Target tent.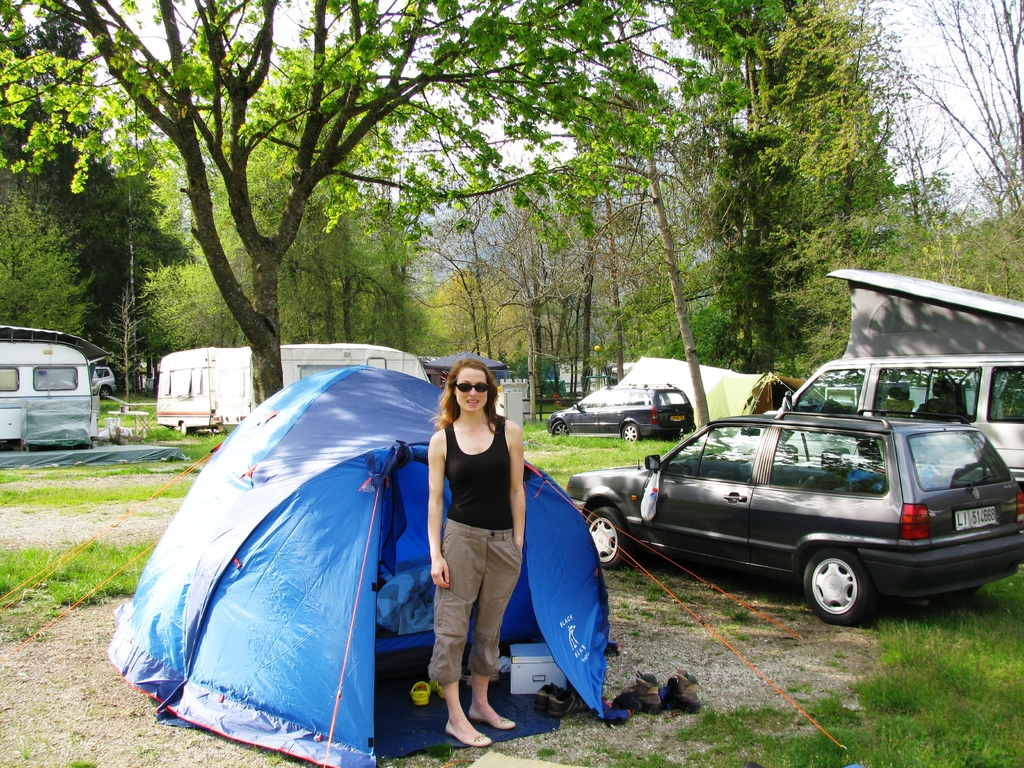
Target region: x1=828 y1=272 x2=1023 y2=358.
